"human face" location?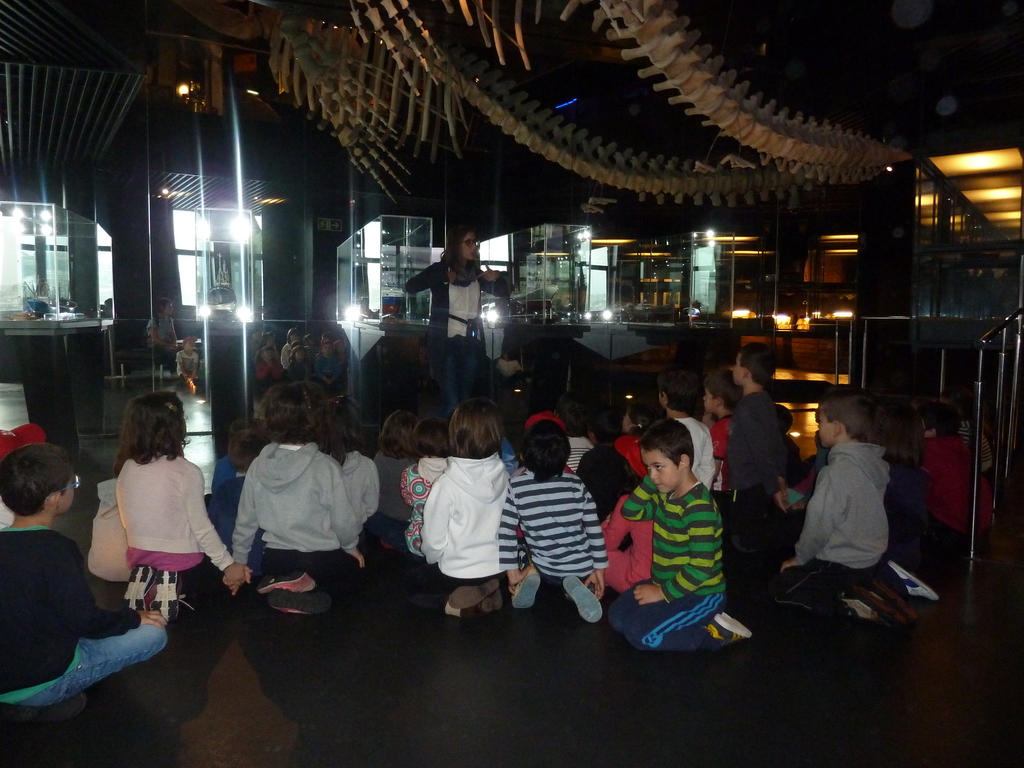
[x1=58, y1=472, x2=77, y2=512]
